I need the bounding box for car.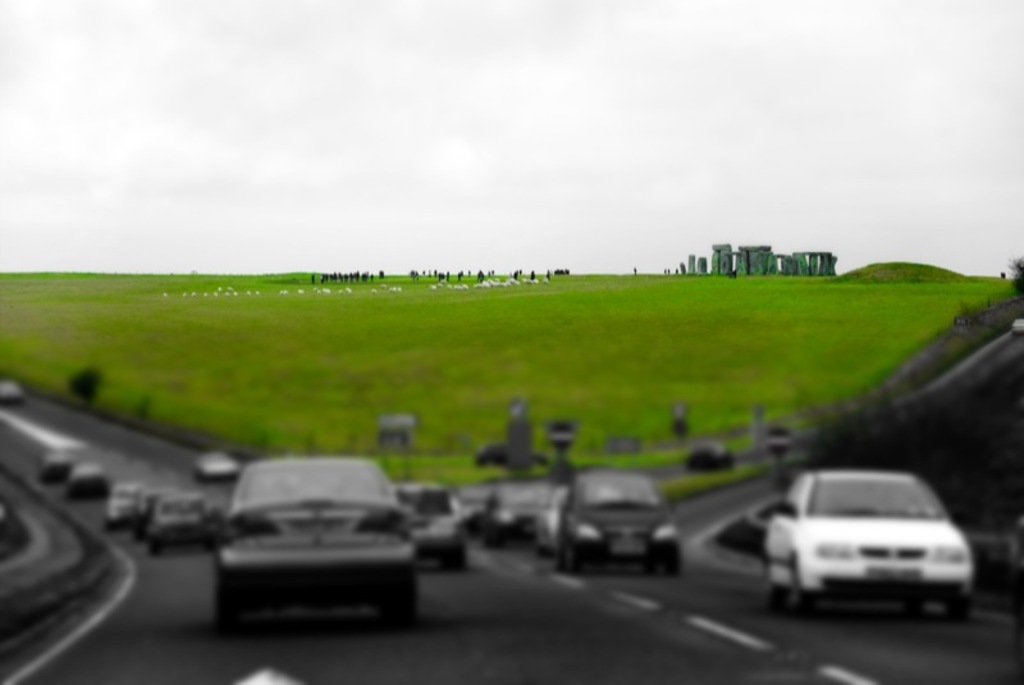
Here it is: rect(1010, 315, 1023, 335).
